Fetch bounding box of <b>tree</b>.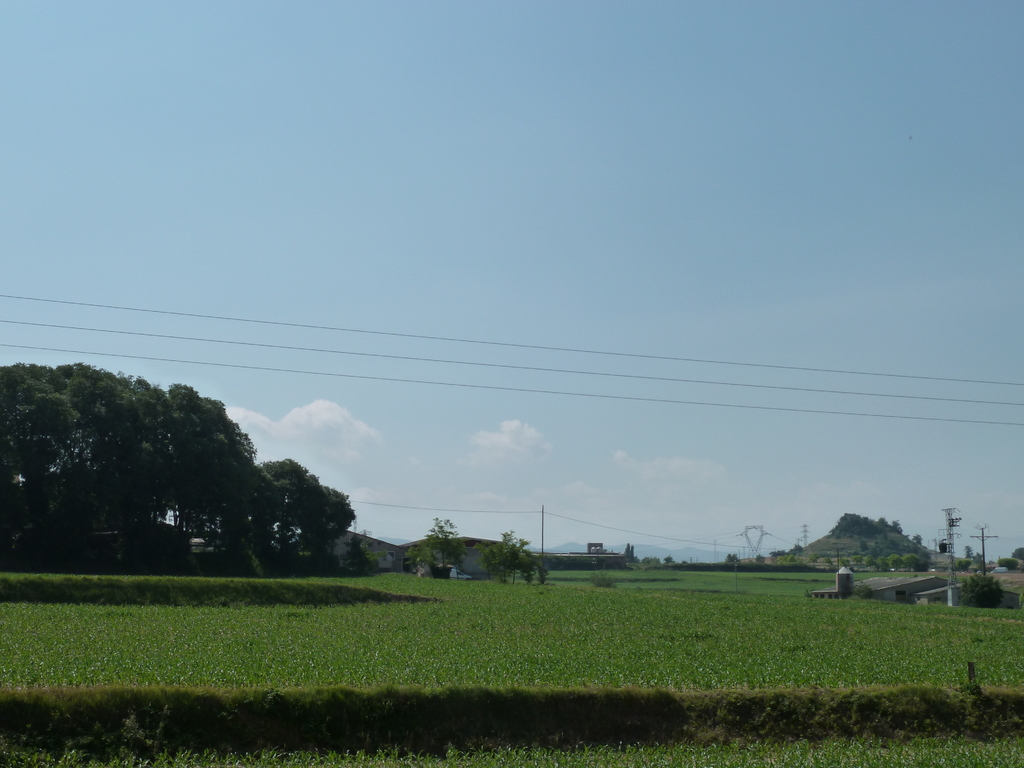
Bbox: box(0, 352, 353, 604).
